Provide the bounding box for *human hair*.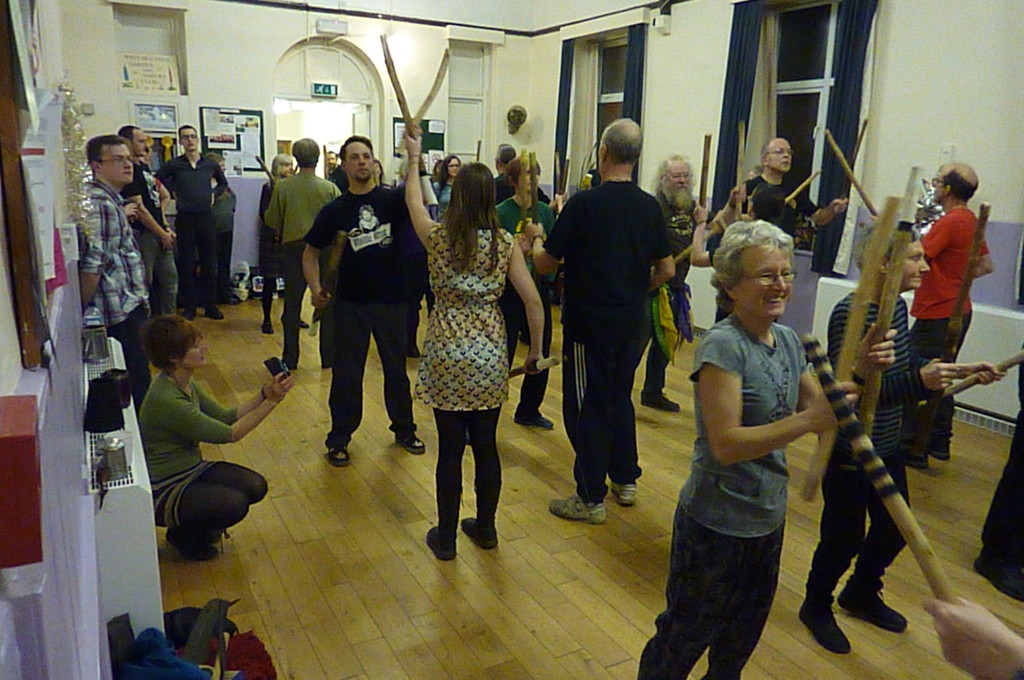
bbox(138, 315, 204, 373).
